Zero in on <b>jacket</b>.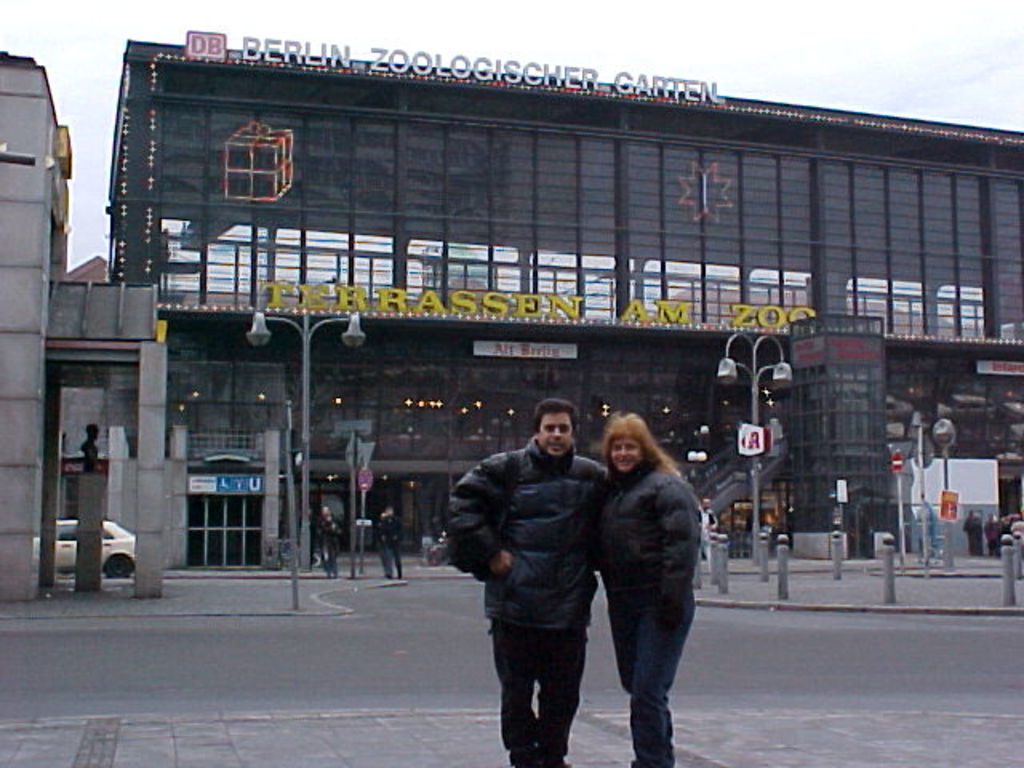
Zeroed in: 464 450 613 693.
